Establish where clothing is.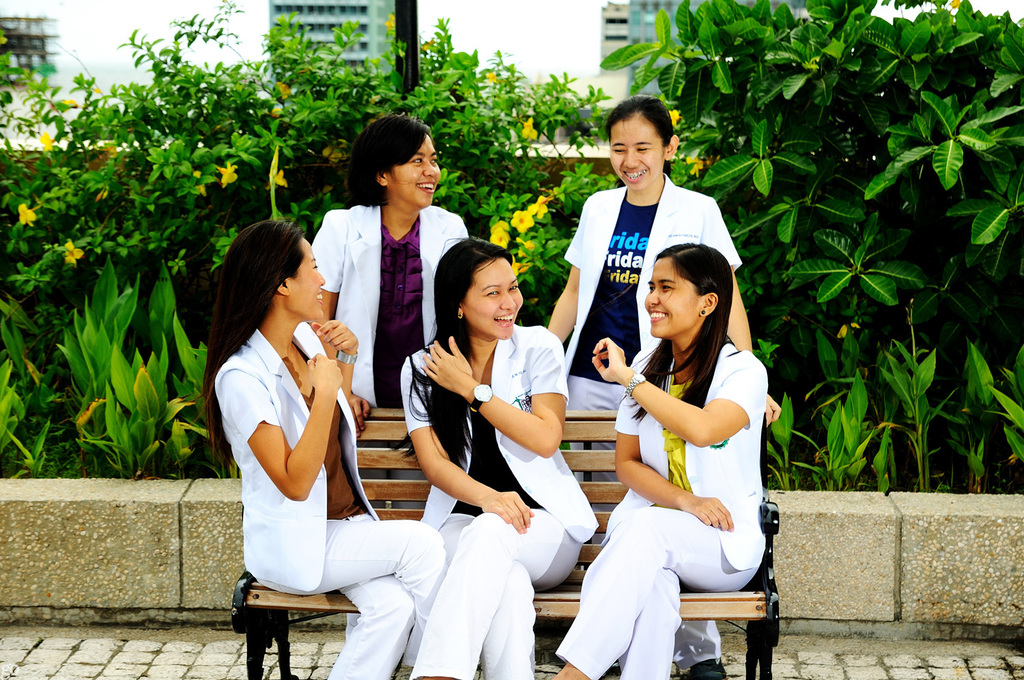
Established at l=561, t=169, r=743, b=672.
